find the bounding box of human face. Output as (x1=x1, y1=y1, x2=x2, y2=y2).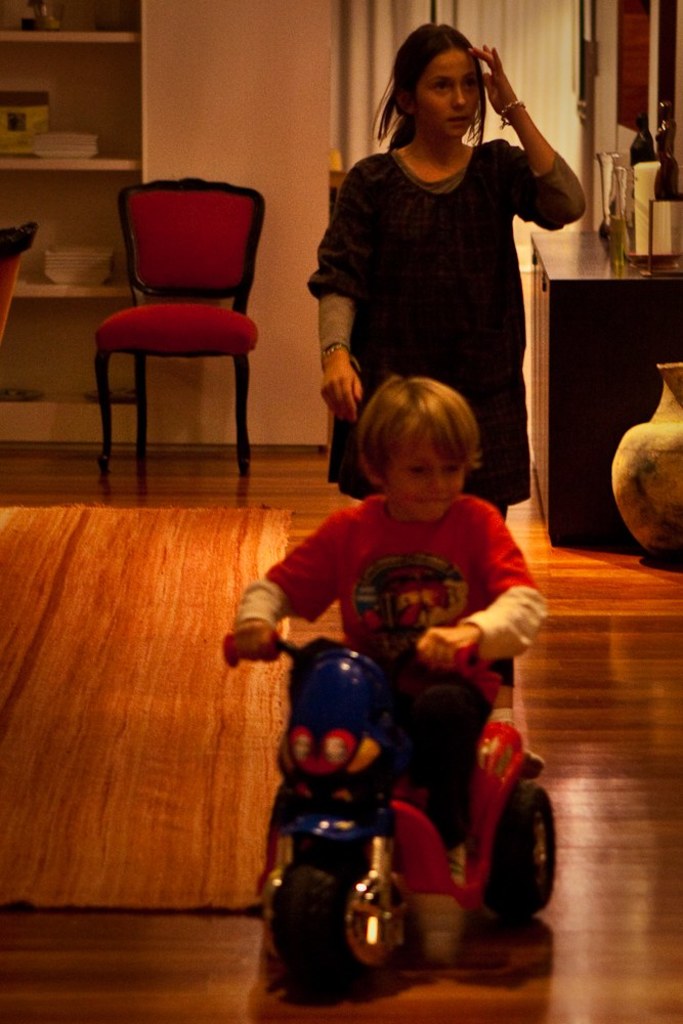
(x1=416, y1=46, x2=478, y2=138).
